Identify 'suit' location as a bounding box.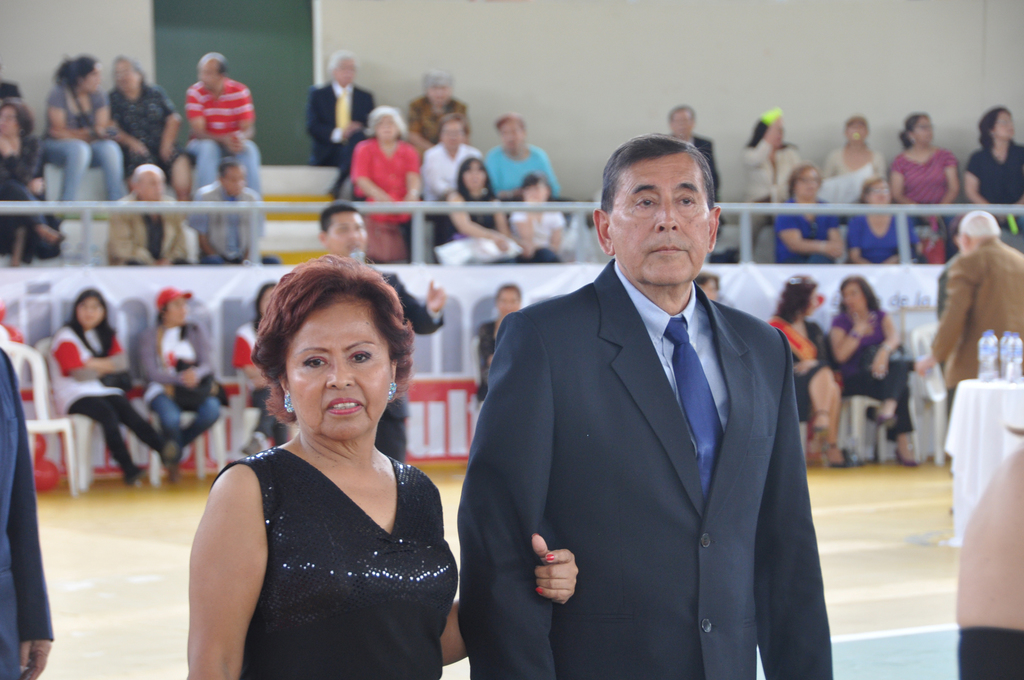
Rect(926, 234, 1023, 419).
